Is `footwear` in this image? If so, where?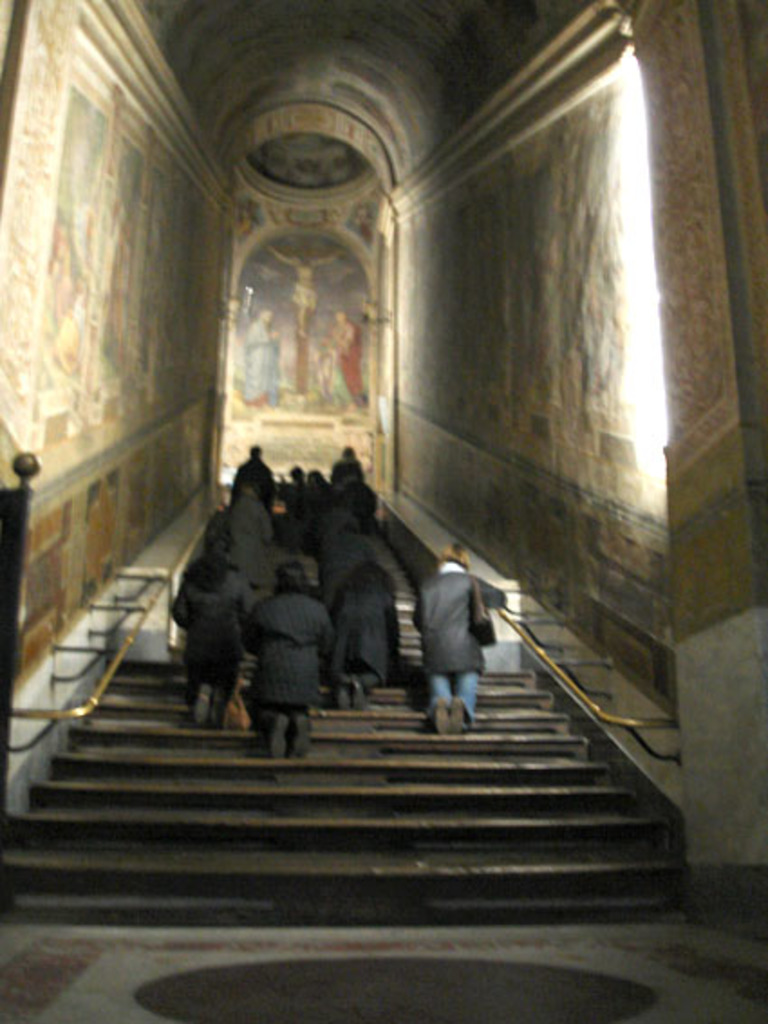
Yes, at crop(351, 677, 365, 713).
